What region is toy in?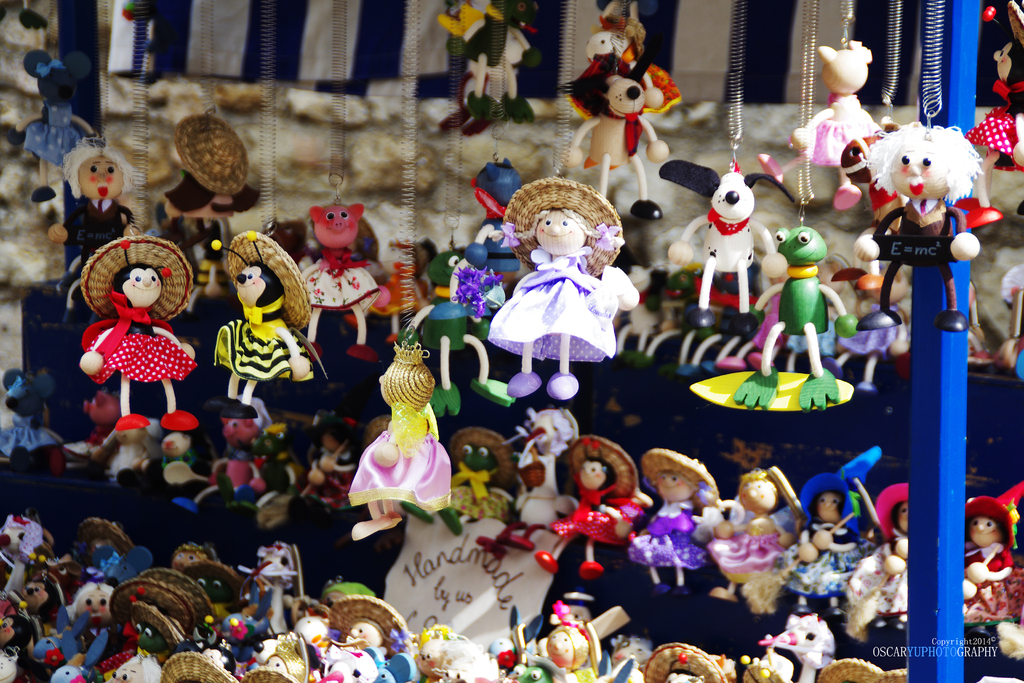
select_region(197, 230, 301, 420).
